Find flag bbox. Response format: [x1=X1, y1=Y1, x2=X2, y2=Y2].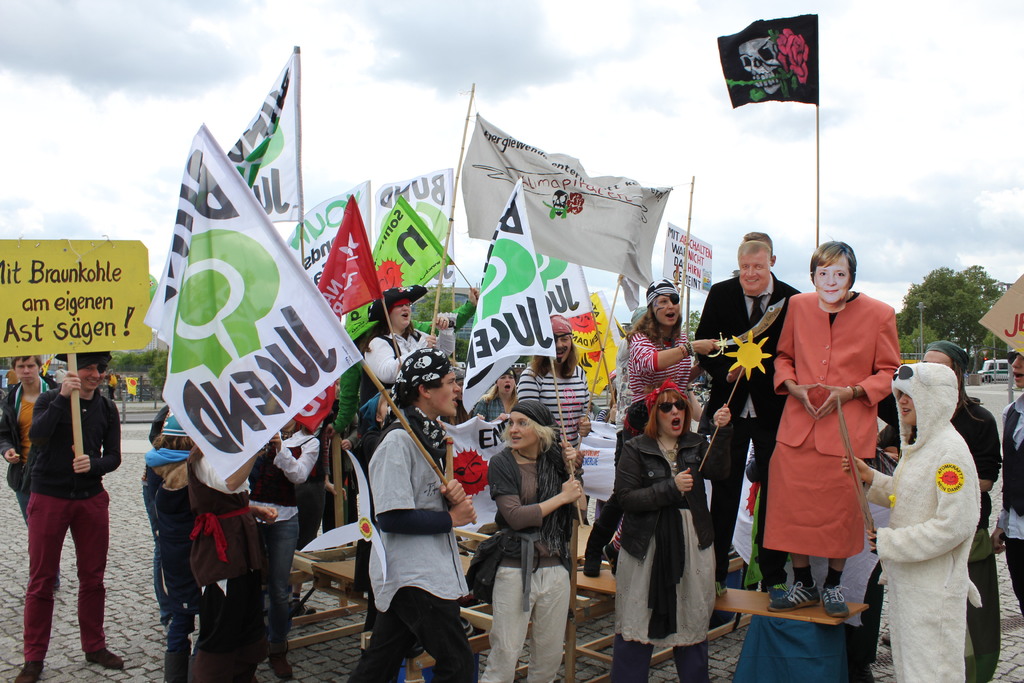
[x1=287, y1=365, x2=353, y2=440].
